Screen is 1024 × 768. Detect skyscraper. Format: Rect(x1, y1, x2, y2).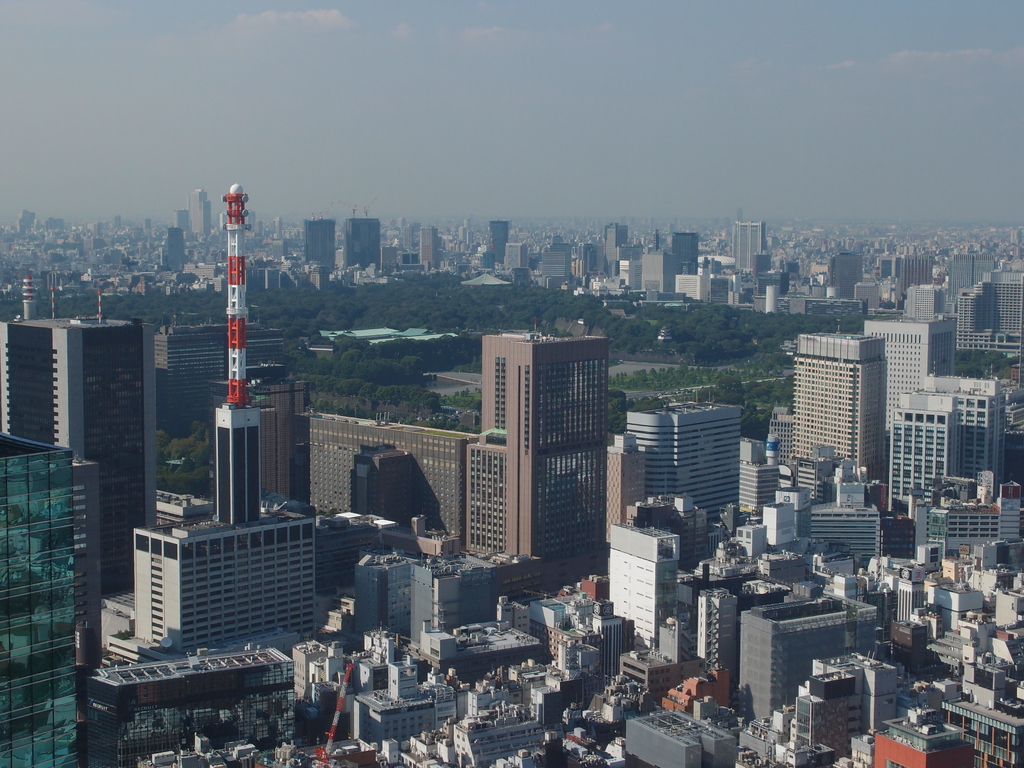
Rect(129, 178, 316, 655).
